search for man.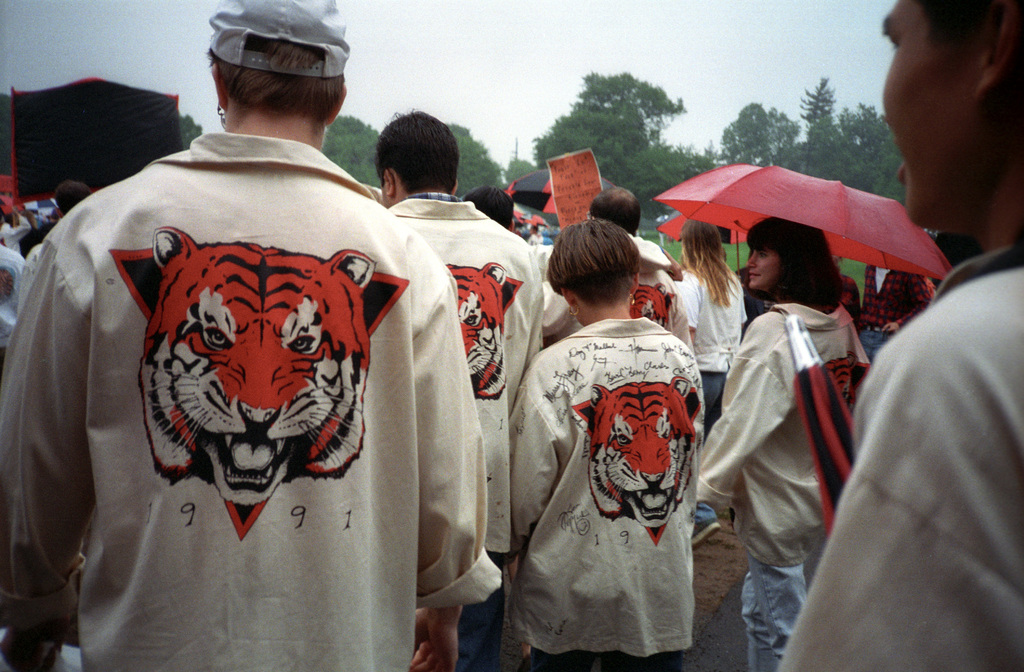
Found at <bbox>34, 70, 467, 632</bbox>.
